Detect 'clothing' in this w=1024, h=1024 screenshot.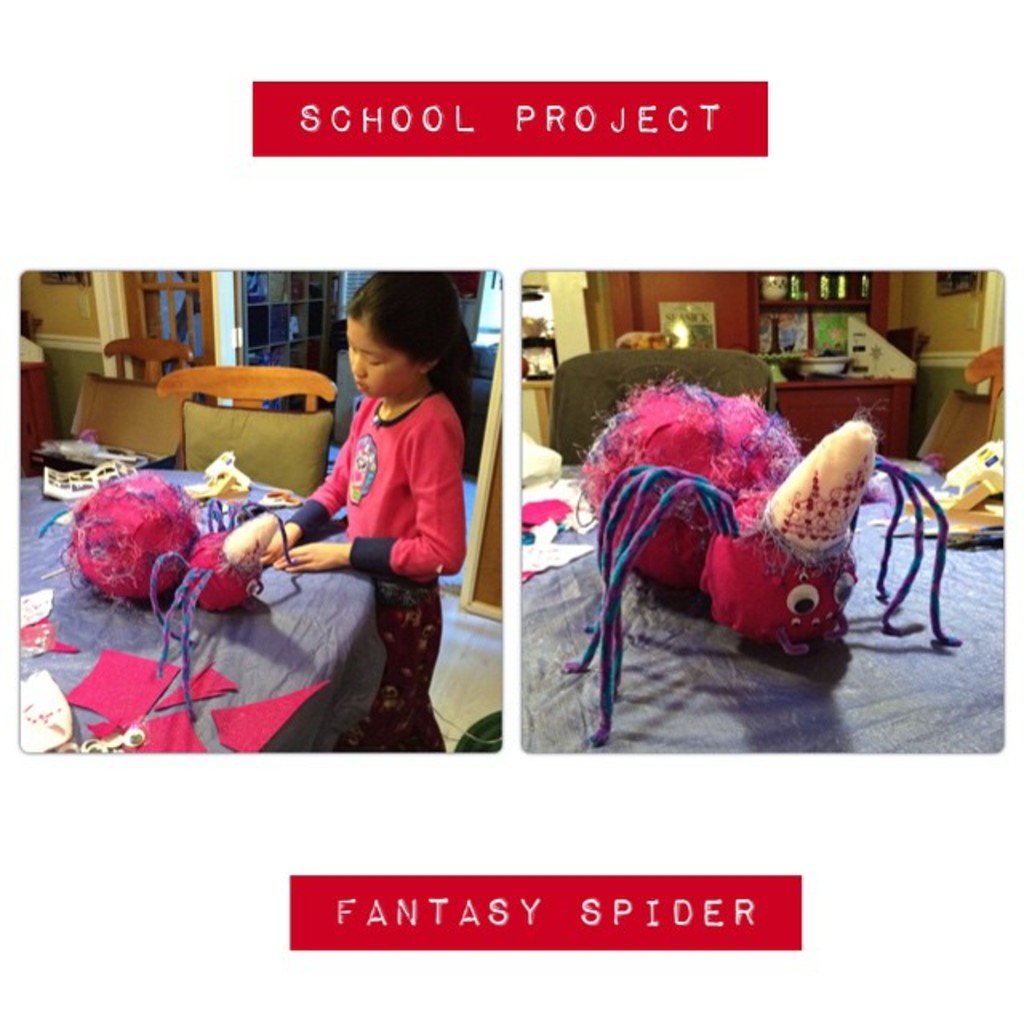
Detection: Rect(315, 360, 475, 629).
